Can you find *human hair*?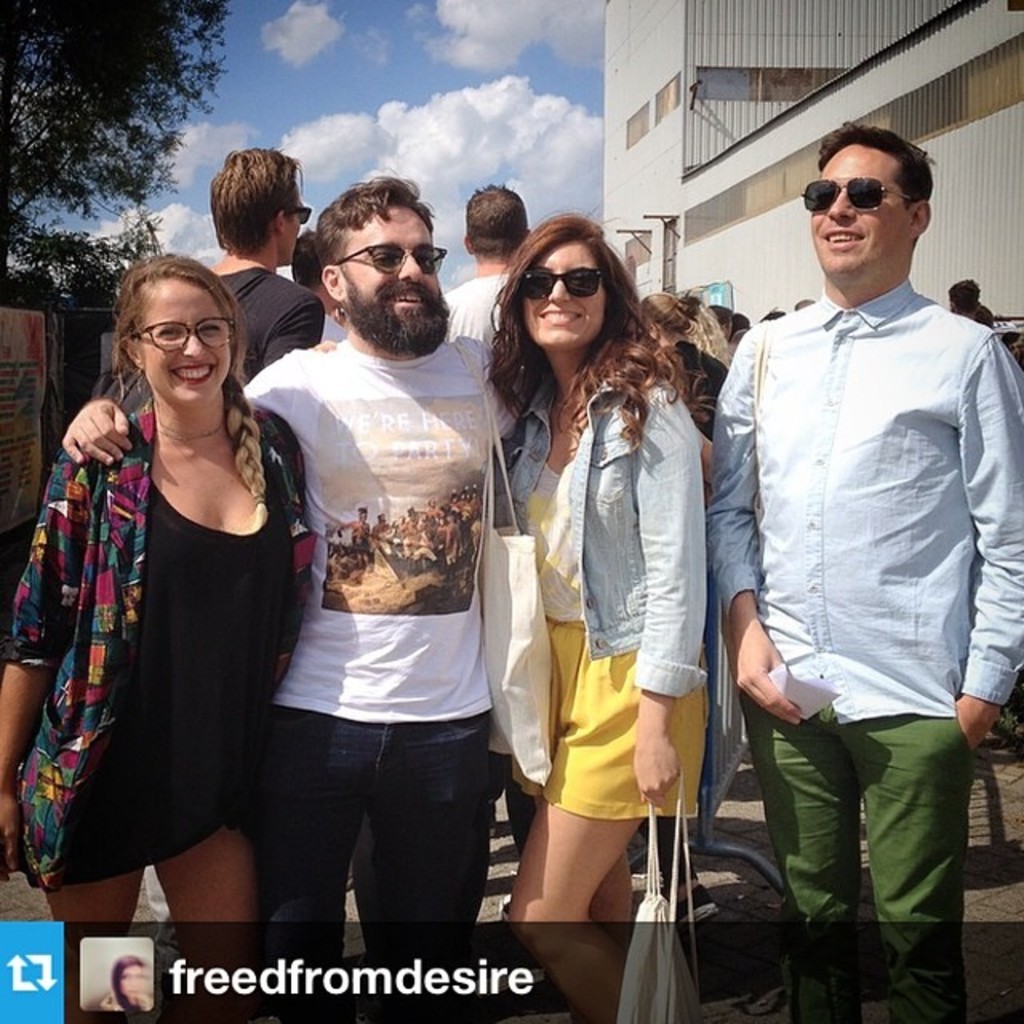
Yes, bounding box: select_region(638, 286, 733, 370).
